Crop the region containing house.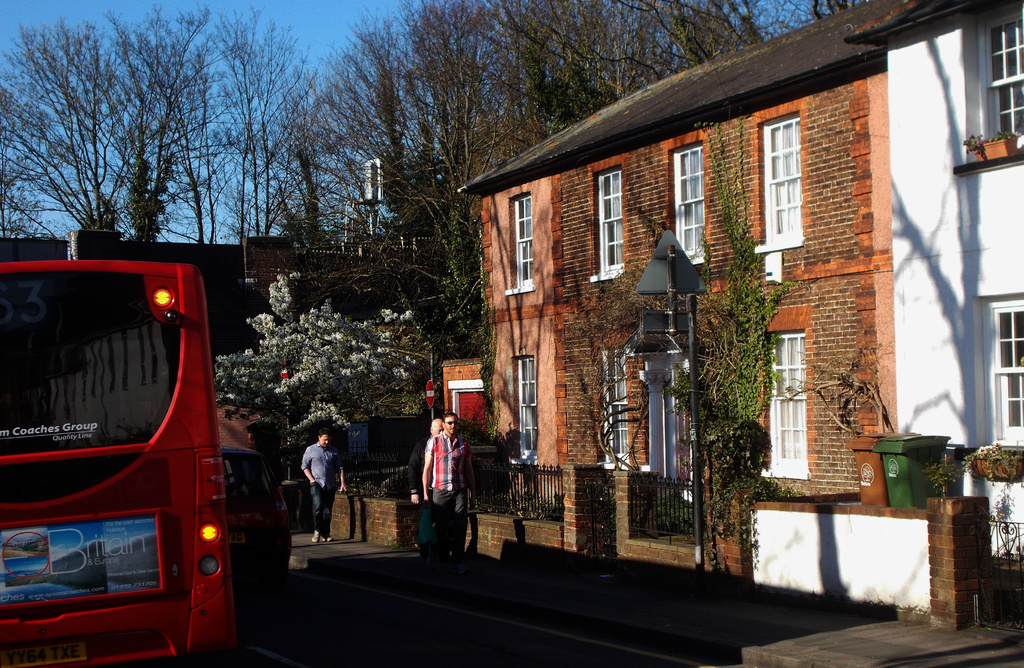
Crop region: locate(845, 0, 1023, 556).
